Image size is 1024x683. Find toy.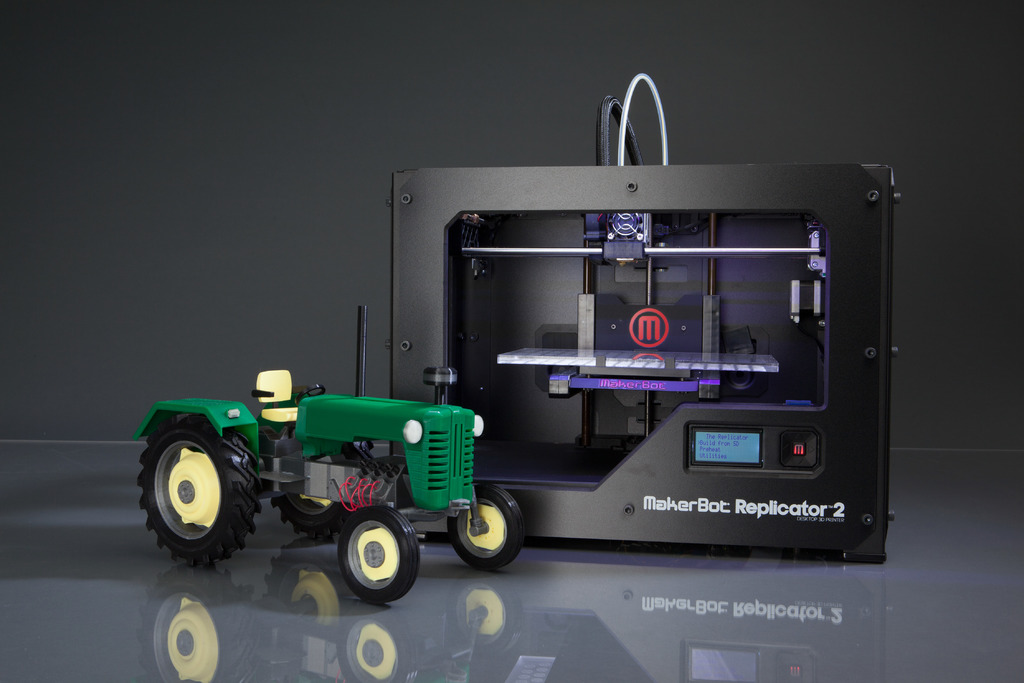
[125, 350, 542, 592].
